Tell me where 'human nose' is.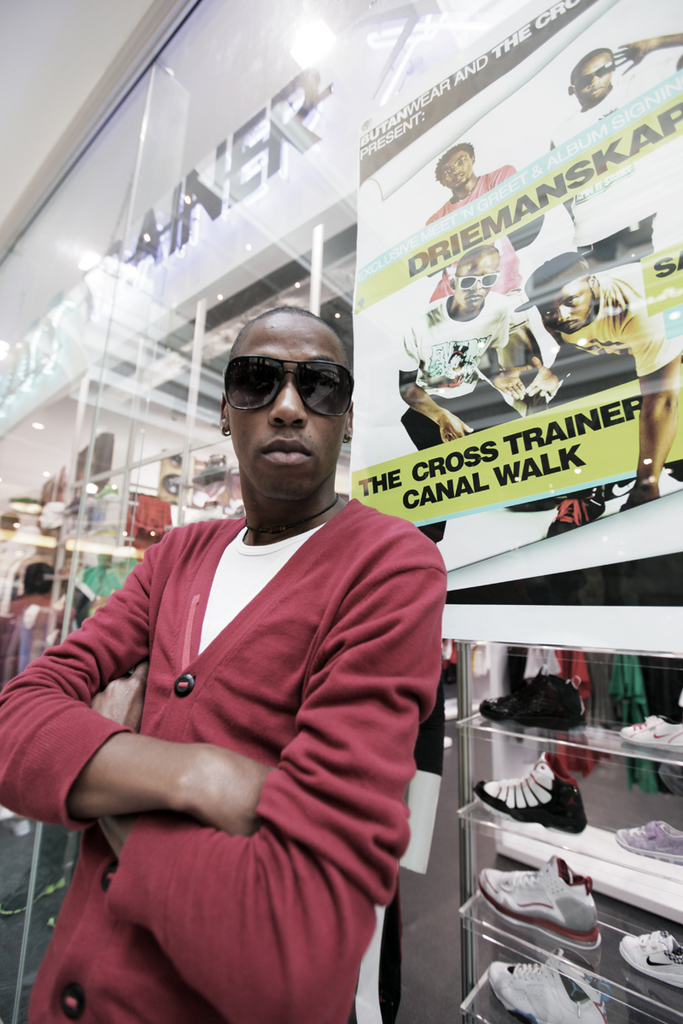
'human nose' is at <bbox>557, 306, 572, 319</bbox>.
